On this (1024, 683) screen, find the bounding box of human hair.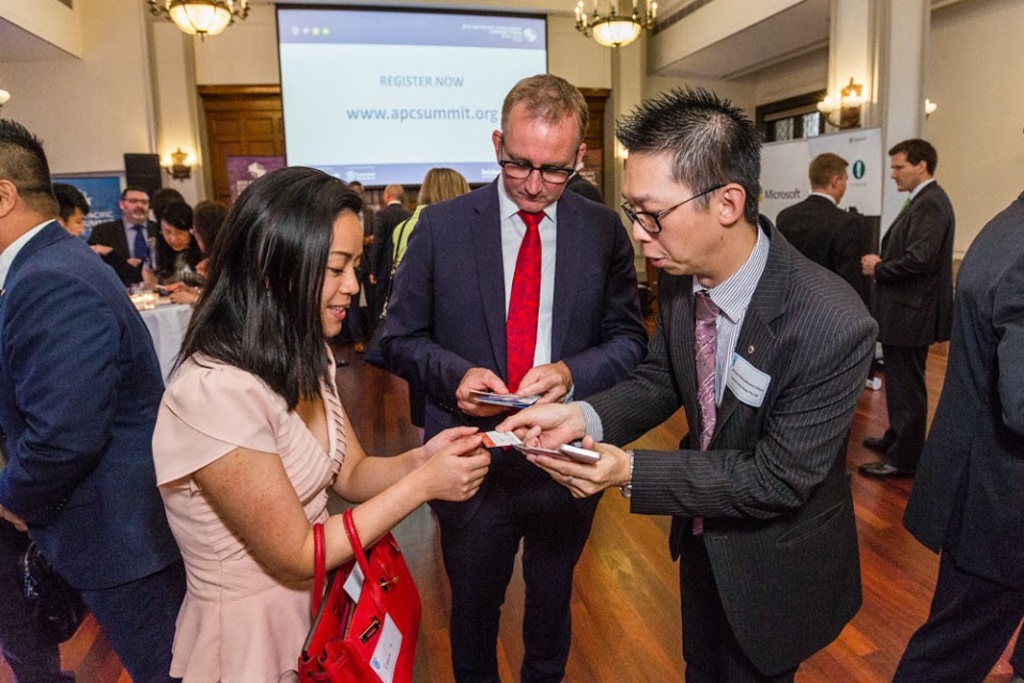
Bounding box: [left=497, top=73, right=587, bottom=150].
